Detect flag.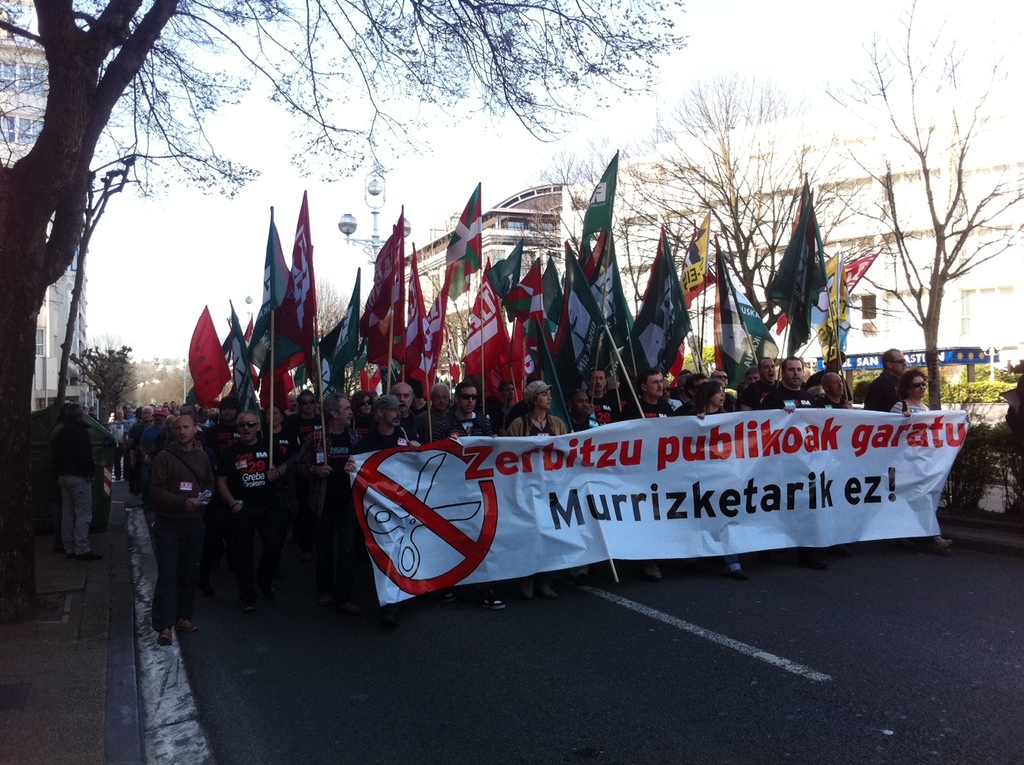
Detected at {"x1": 450, "y1": 175, "x2": 486, "y2": 293}.
